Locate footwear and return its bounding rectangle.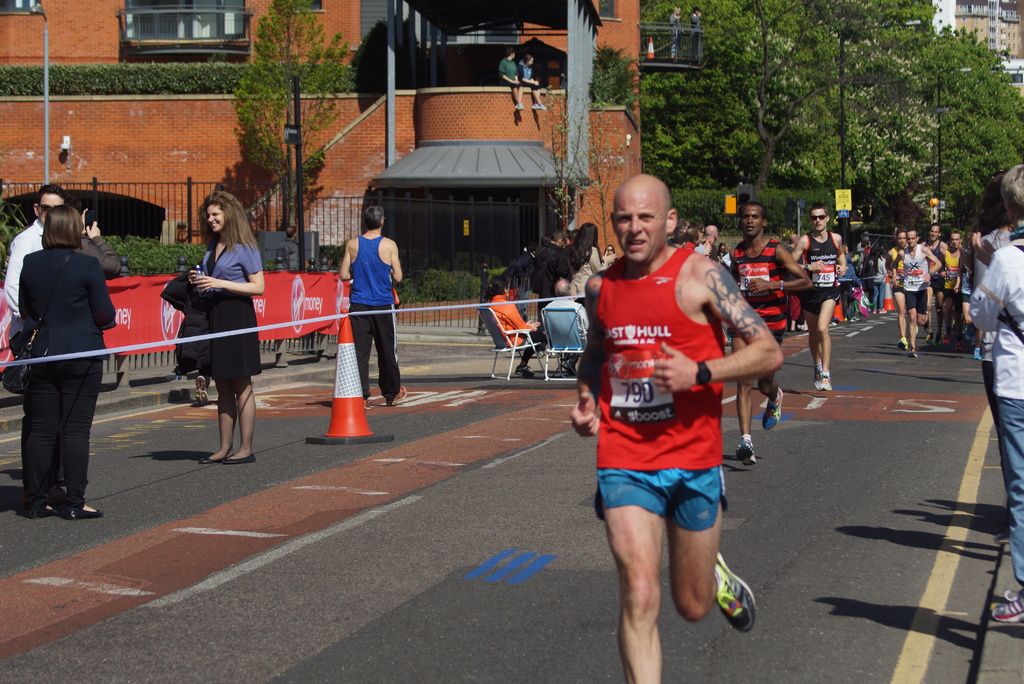
bbox=[973, 346, 985, 360].
